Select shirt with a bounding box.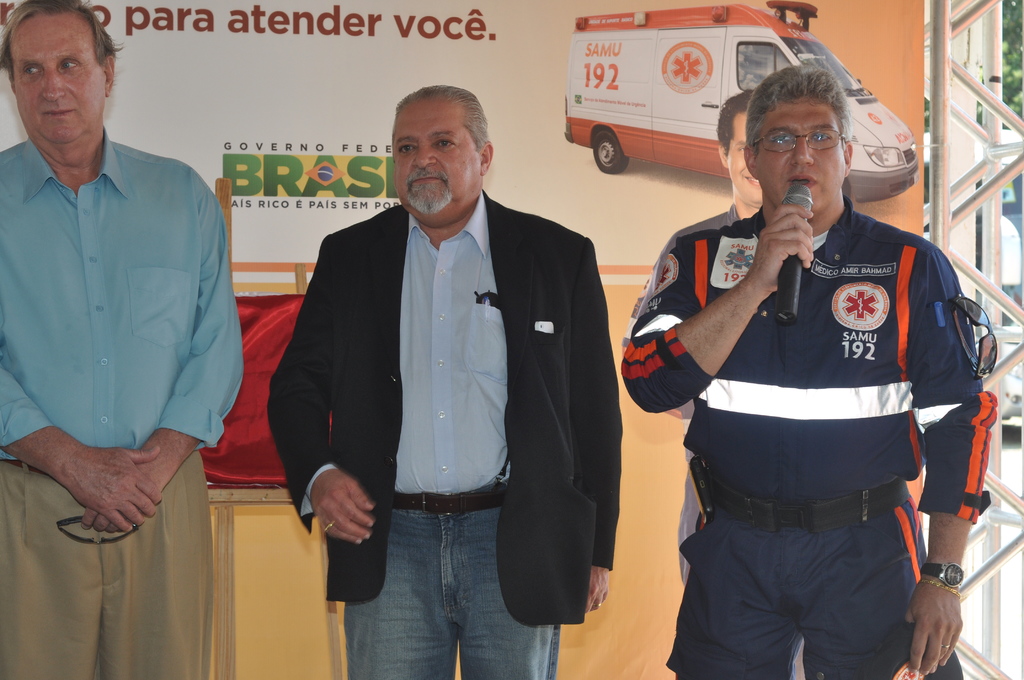
bbox=(1, 126, 247, 461).
